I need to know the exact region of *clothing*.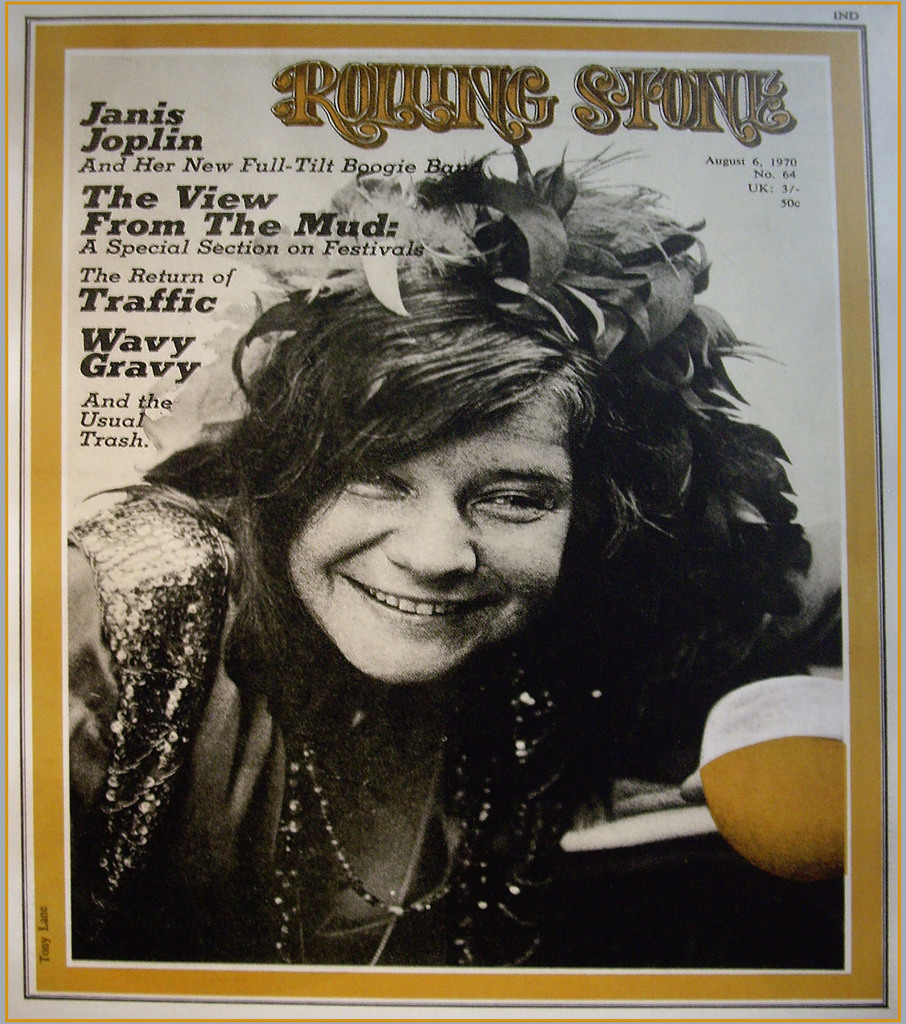
Region: {"x1": 60, "y1": 473, "x2": 610, "y2": 963}.
